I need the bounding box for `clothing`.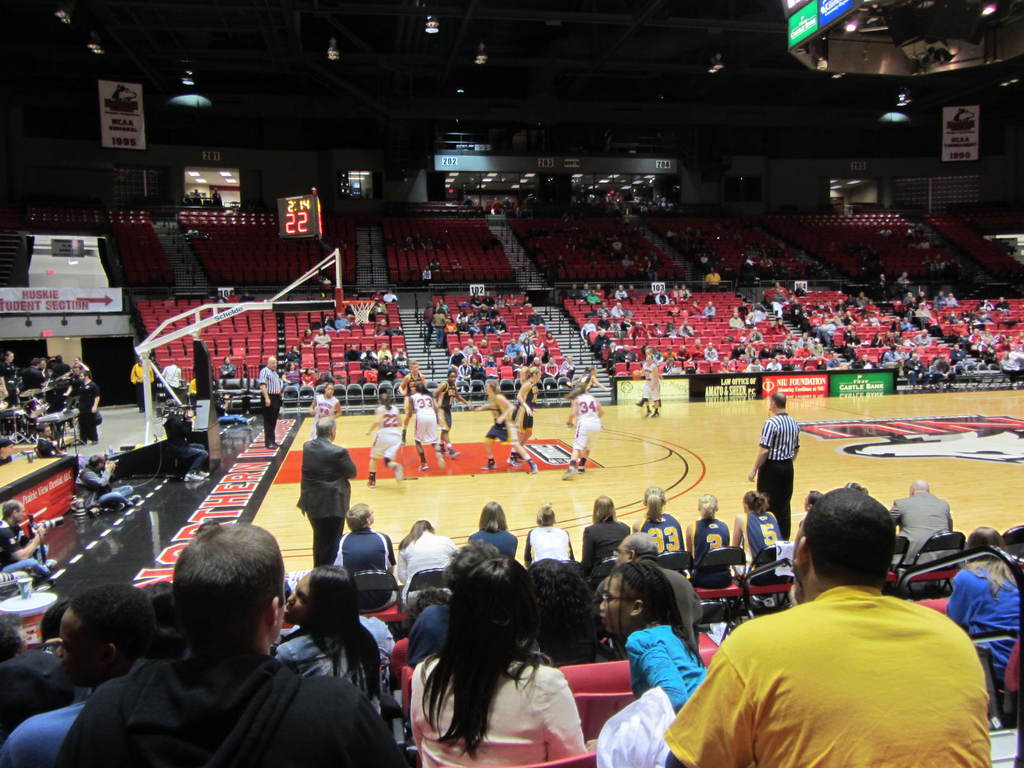
Here it is: detection(588, 296, 604, 305).
